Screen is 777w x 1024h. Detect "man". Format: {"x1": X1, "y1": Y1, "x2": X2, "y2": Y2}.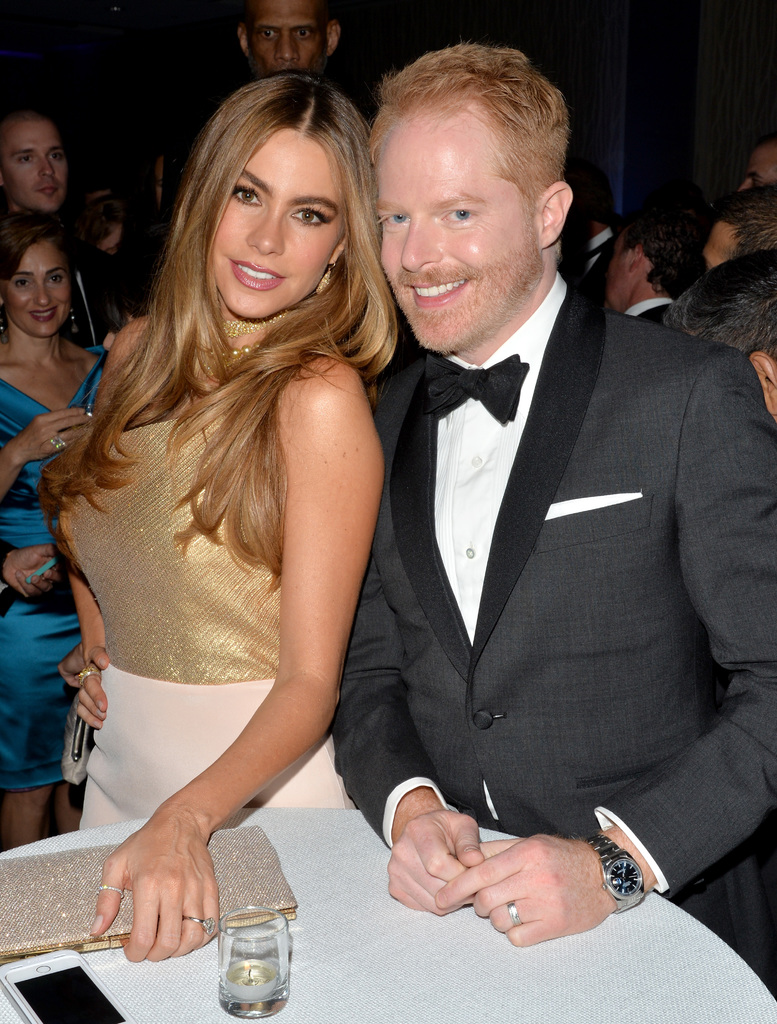
{"x1": 224, "y1": 0, "x2": 339, "y2": 76}.
